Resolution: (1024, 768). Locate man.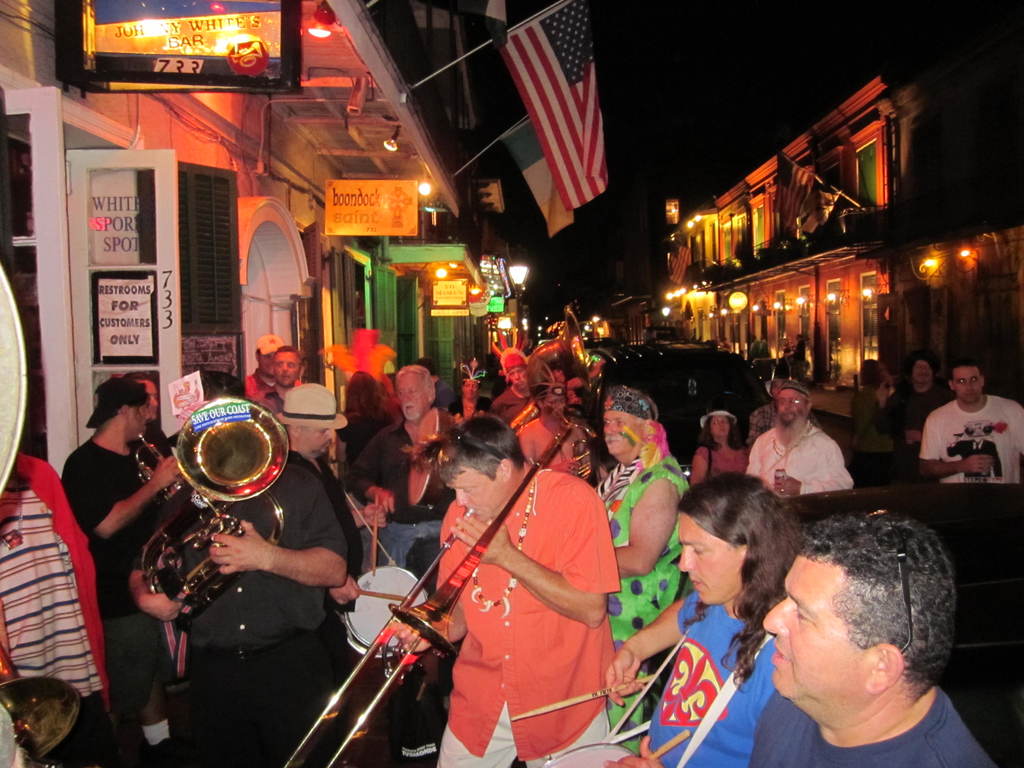
l=584, t=383, r=696, b=757.
